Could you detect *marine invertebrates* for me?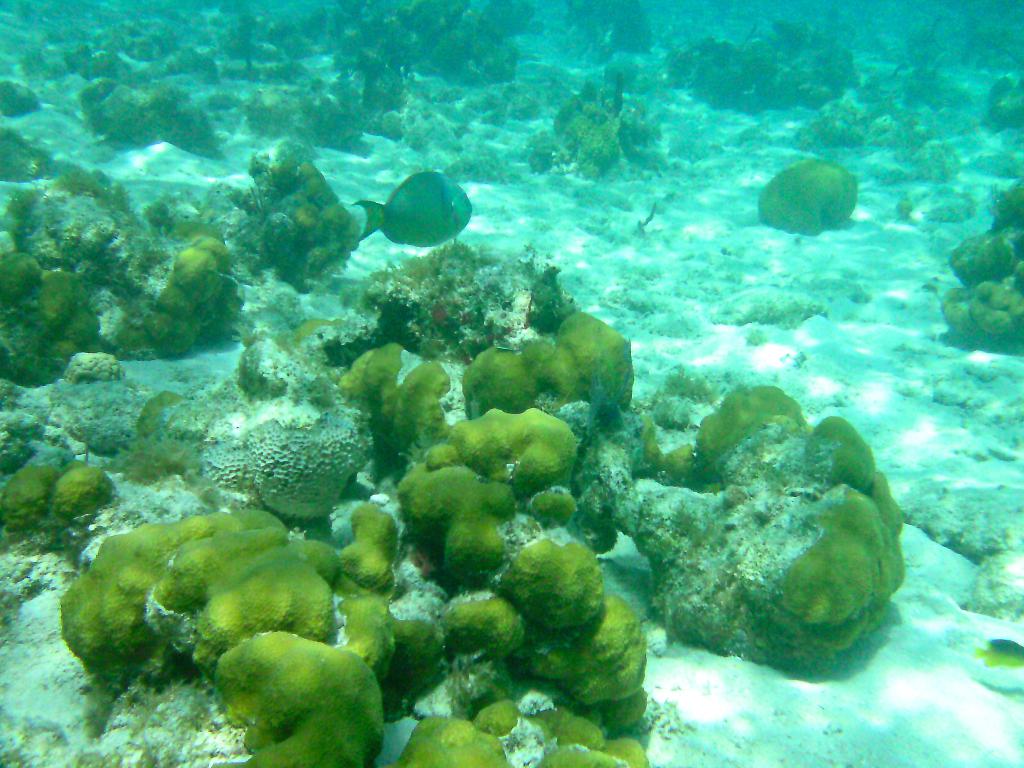
Detection result: box=[494, 522, 625, 655].
